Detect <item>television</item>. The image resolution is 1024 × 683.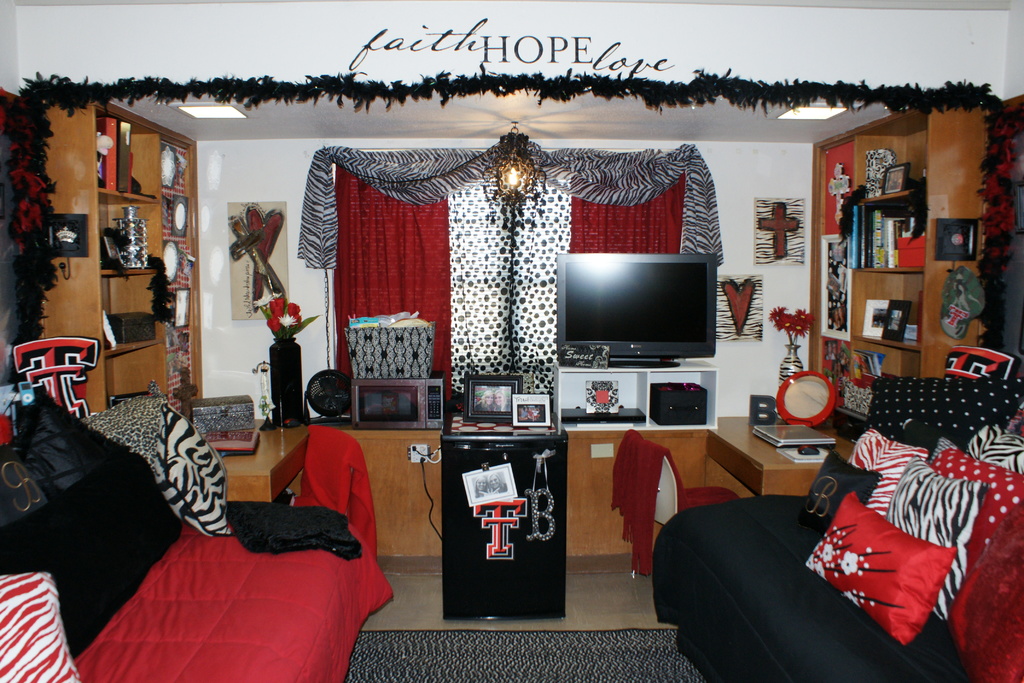
x1=556 y1=254 x2=717 y2=360.
